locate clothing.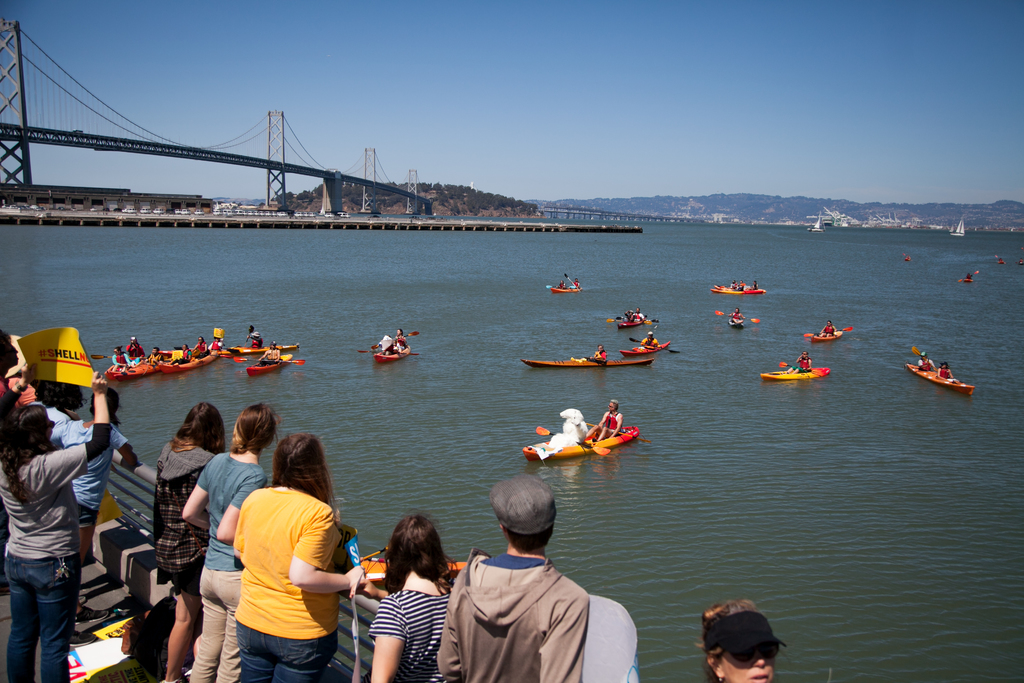
Bounding box: 793,356,806,377.
